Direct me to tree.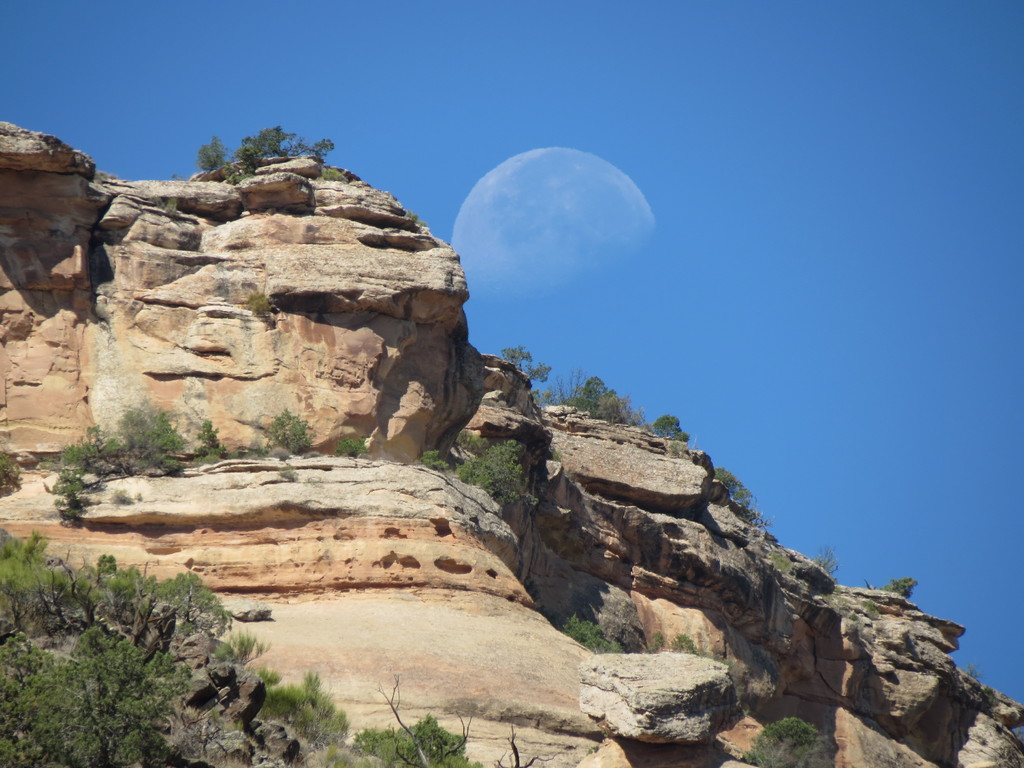
Direction: <bbox>714, 474, 758, 499</bbox>.
